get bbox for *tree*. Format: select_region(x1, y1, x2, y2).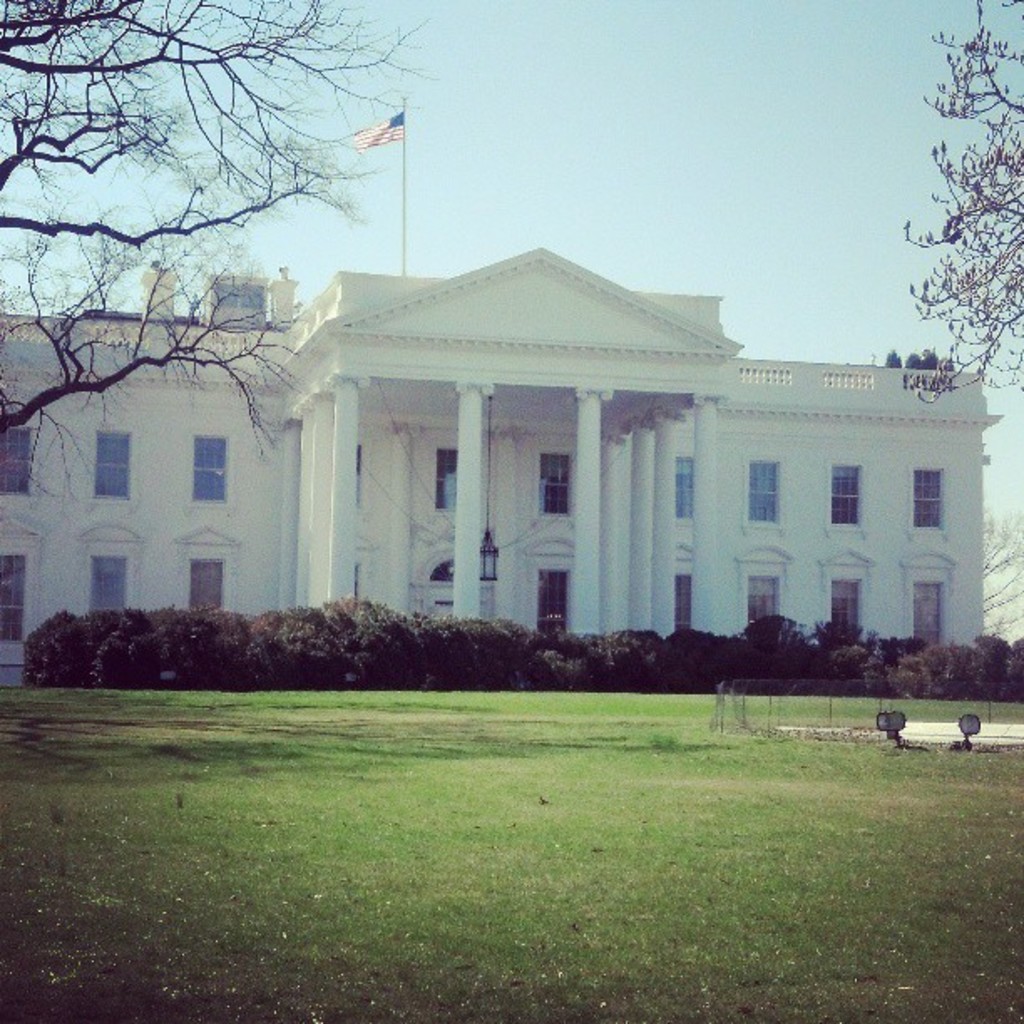
select_region(980, 504, 1022, 644).
